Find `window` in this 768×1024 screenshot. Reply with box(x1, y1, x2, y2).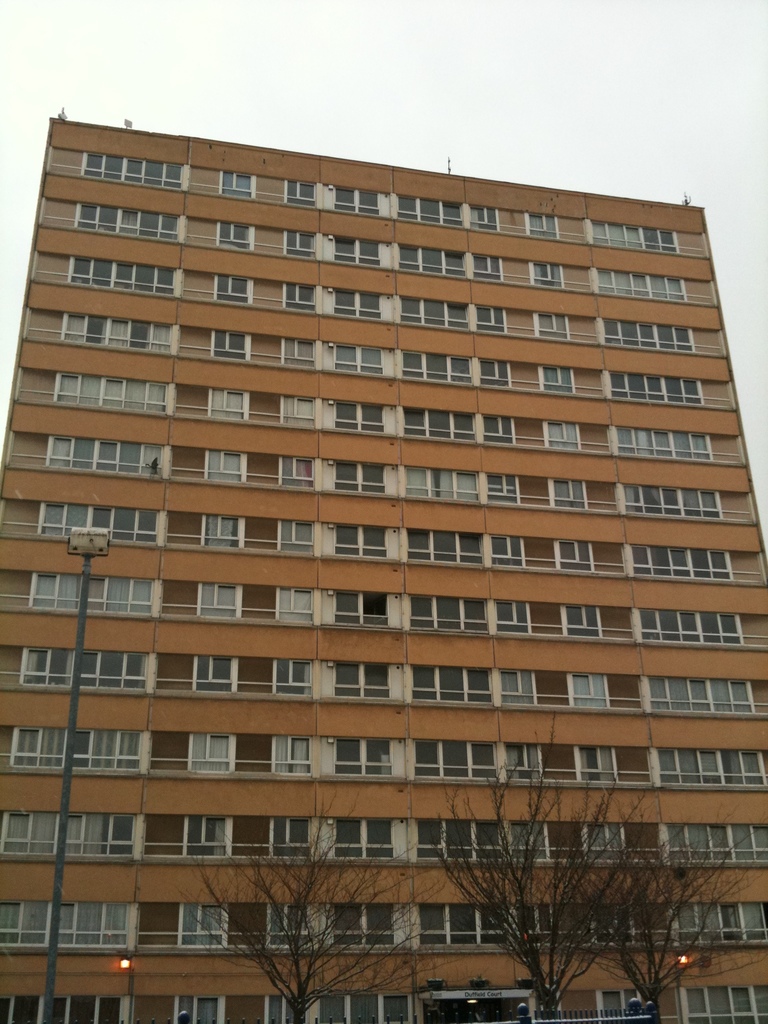
box(272, 734, 310, 776).
